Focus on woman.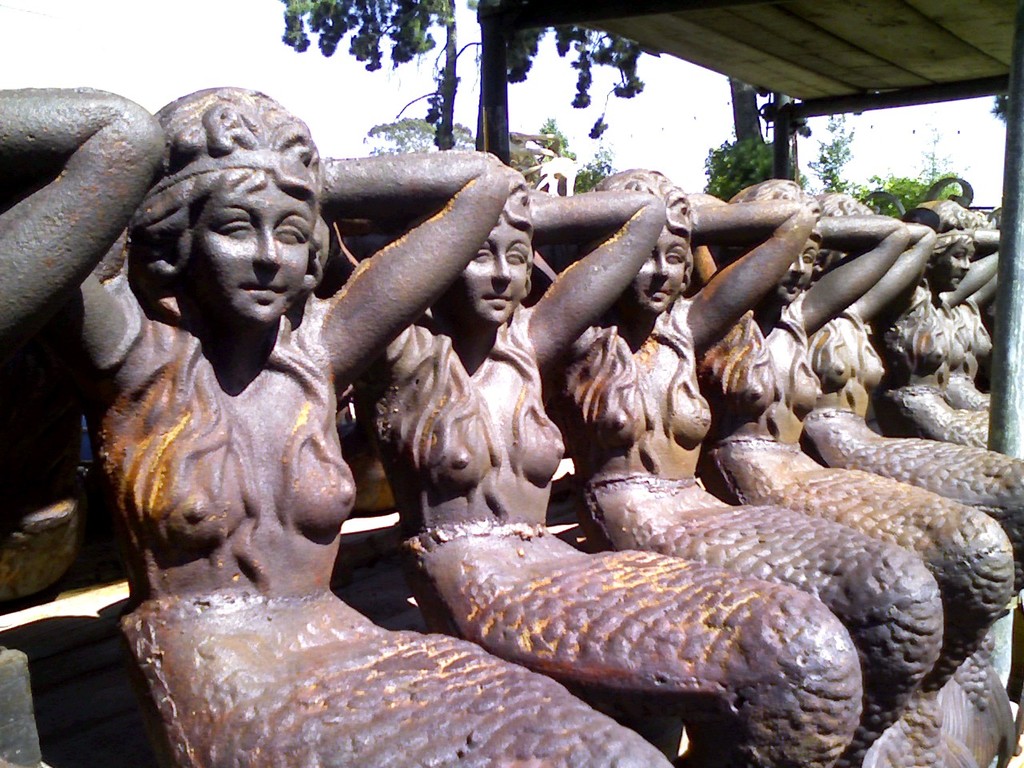
Focused at box(534, 162, 1006, 762).
